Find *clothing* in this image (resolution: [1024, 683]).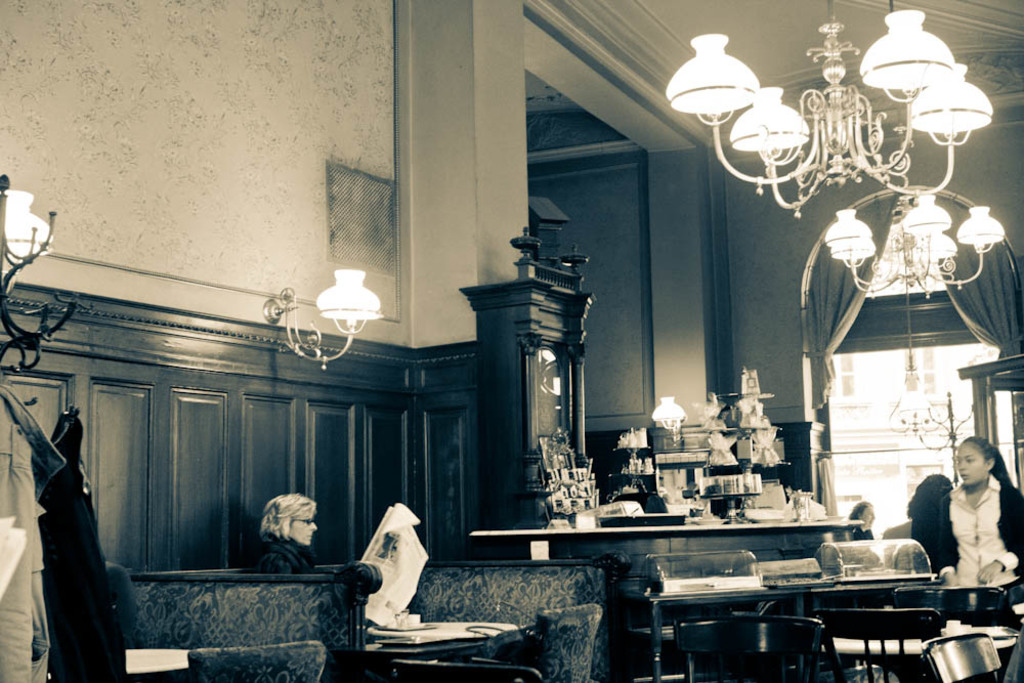
[x1=849, y1=518, x2=877, y2=541].
